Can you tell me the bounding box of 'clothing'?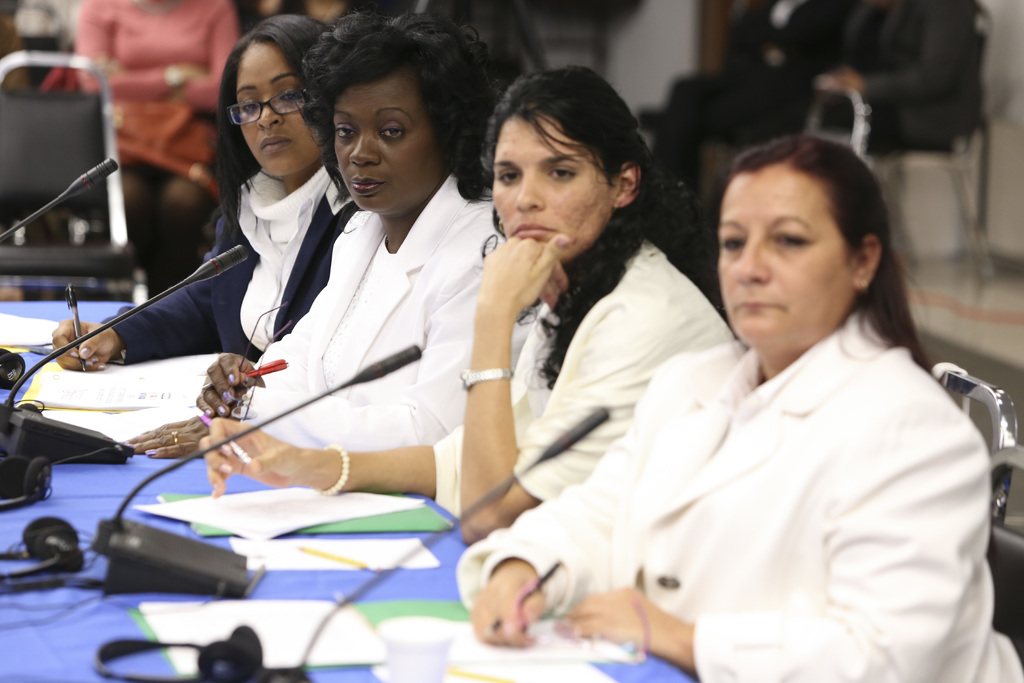
detection(206, 173, 533, 466).
